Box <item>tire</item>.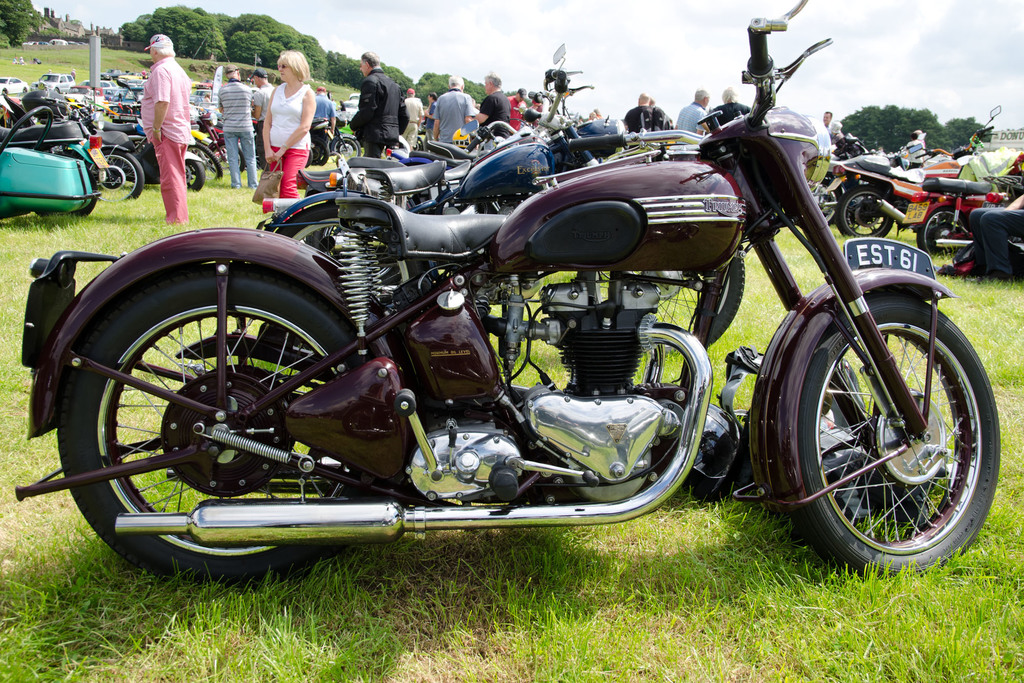
(left=309, top=137, right=328, bottom=165).
